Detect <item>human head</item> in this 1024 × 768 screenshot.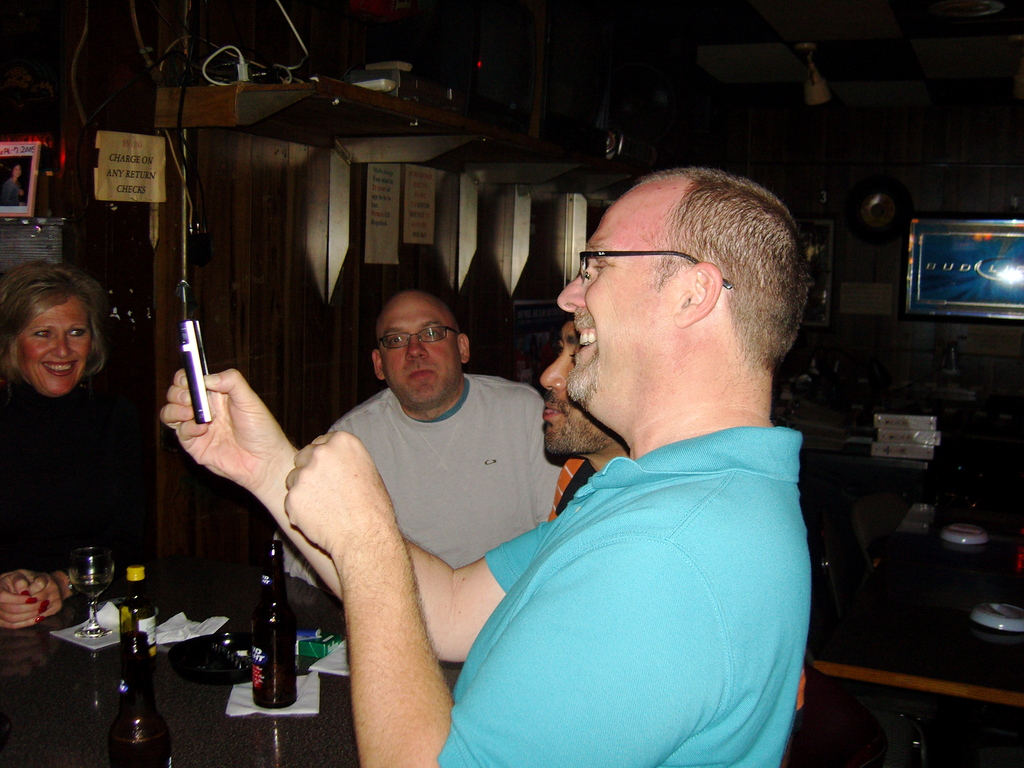
Detection: left=4, top=255, right=118, bottom=403.
